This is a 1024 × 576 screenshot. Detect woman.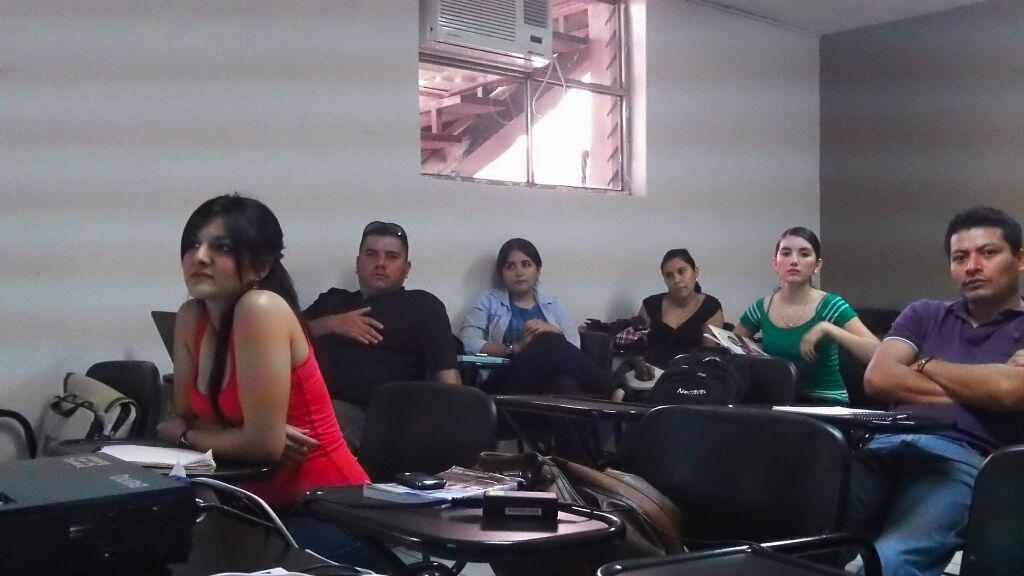
pyautogui.locateOnScreen(634, 251, 731, 376).
